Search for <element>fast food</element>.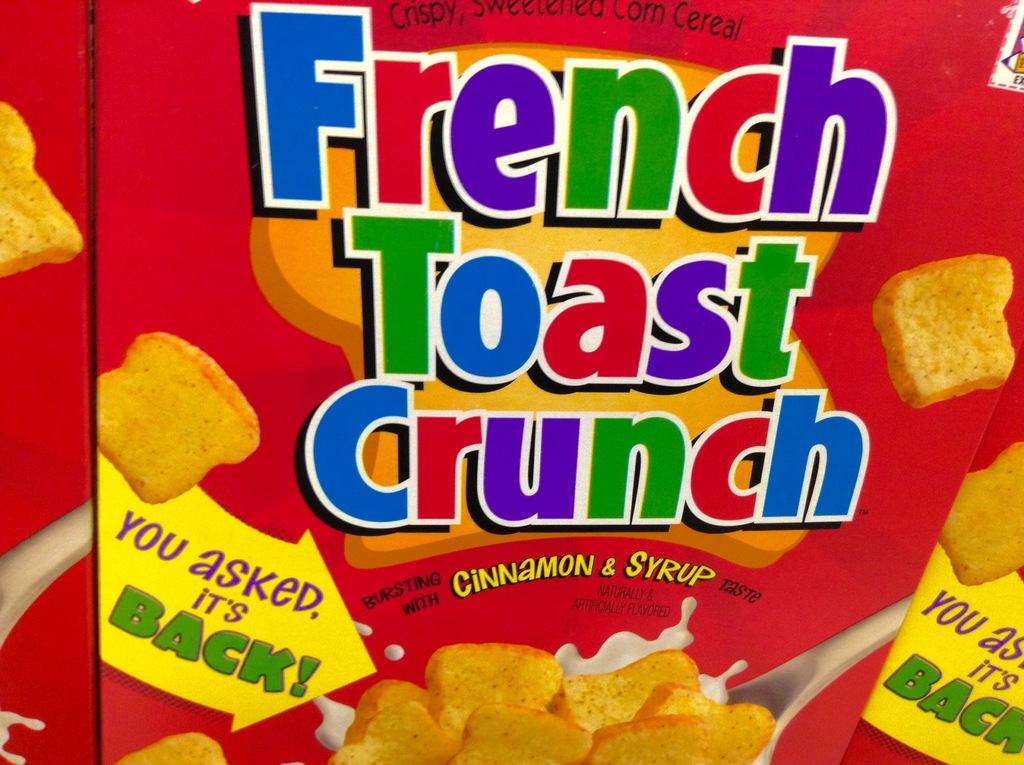
Found at bbox=[0, 90, 86, 285].
